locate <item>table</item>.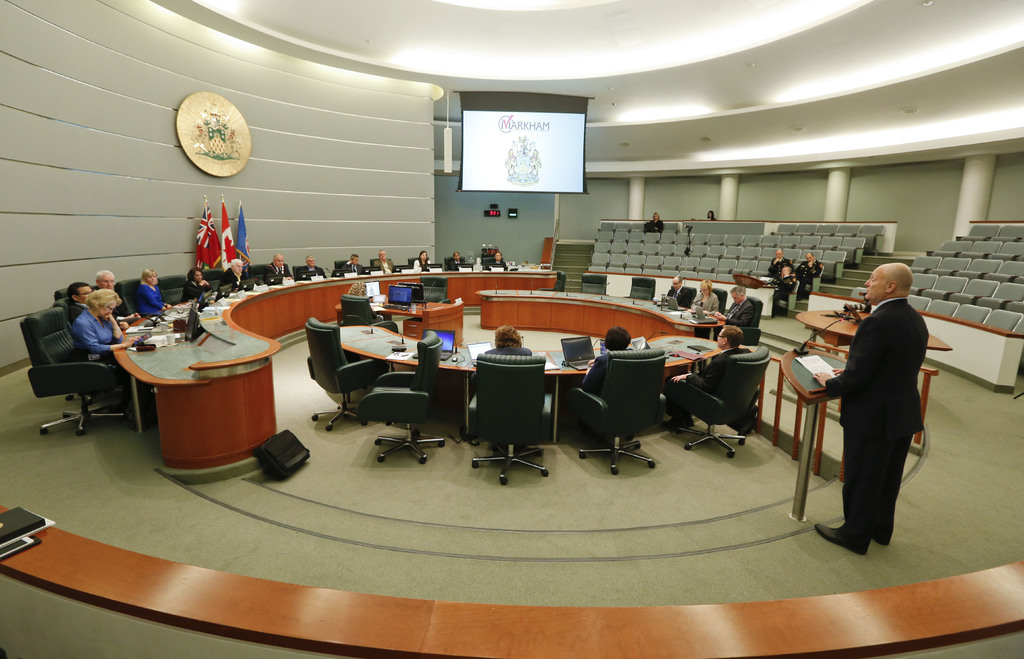
Bounding box: (116,269,557,475).
